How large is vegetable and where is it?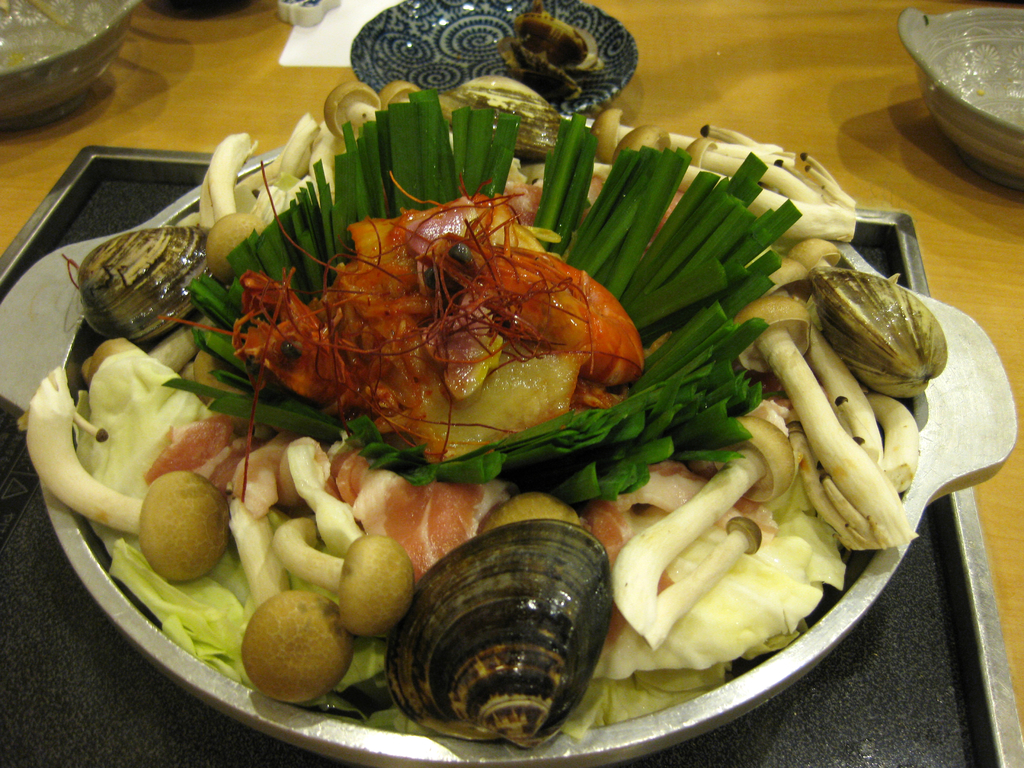
Bounding box: detection(232, 595, 340, 685).
